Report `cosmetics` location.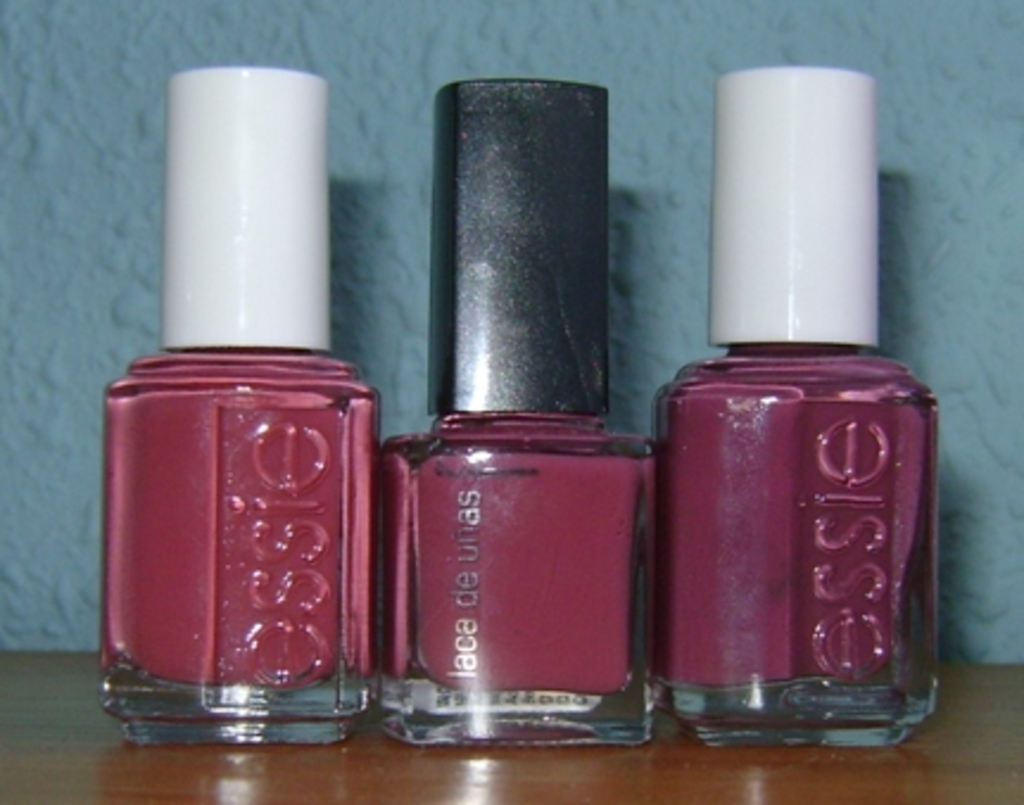
Report: {"x1": 373, "y1": 76, "x2": 663, "y2": 755}.
